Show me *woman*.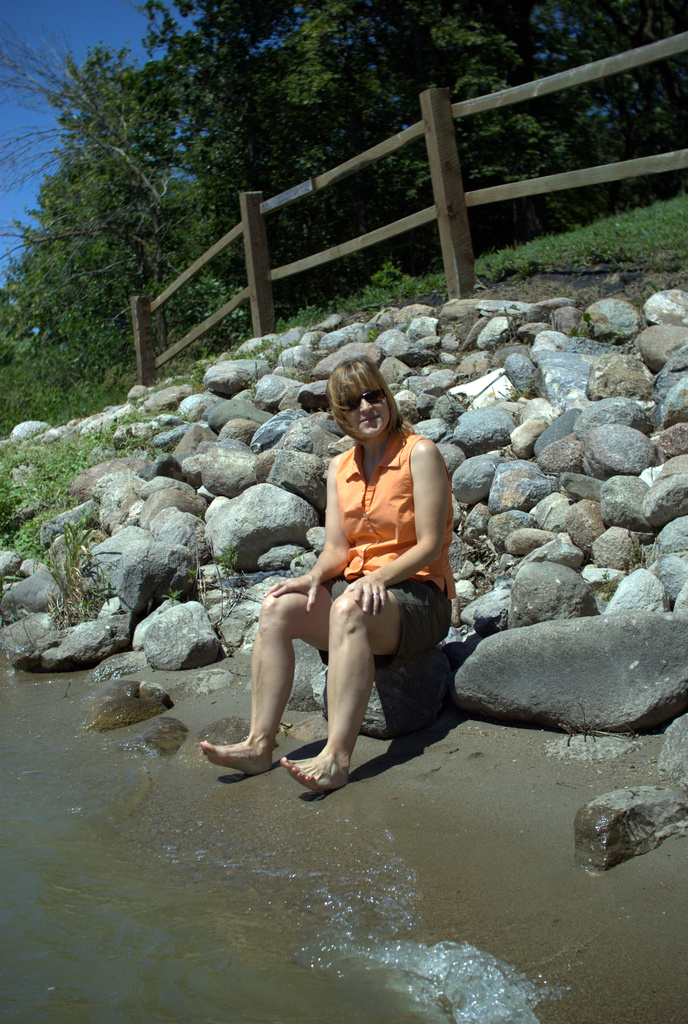
*woman* is here: pyautogui.locateOnScreen(248, 344, 445, 801).
